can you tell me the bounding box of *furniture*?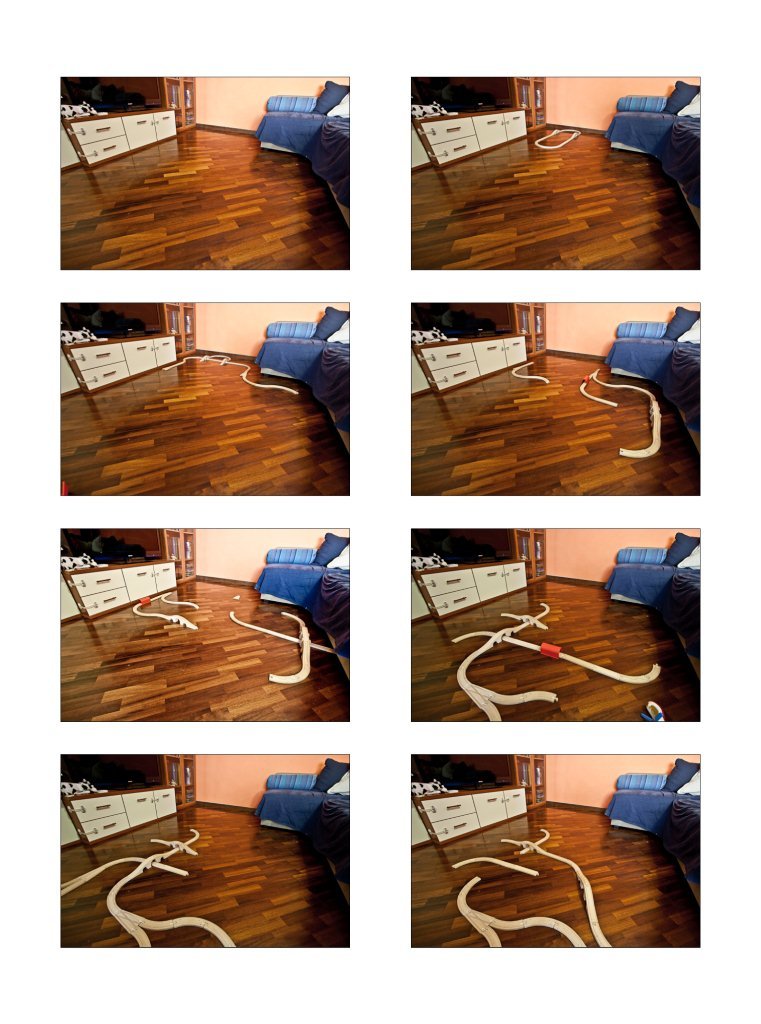
(x1=63, y1=107, x2=176, y2=169).
